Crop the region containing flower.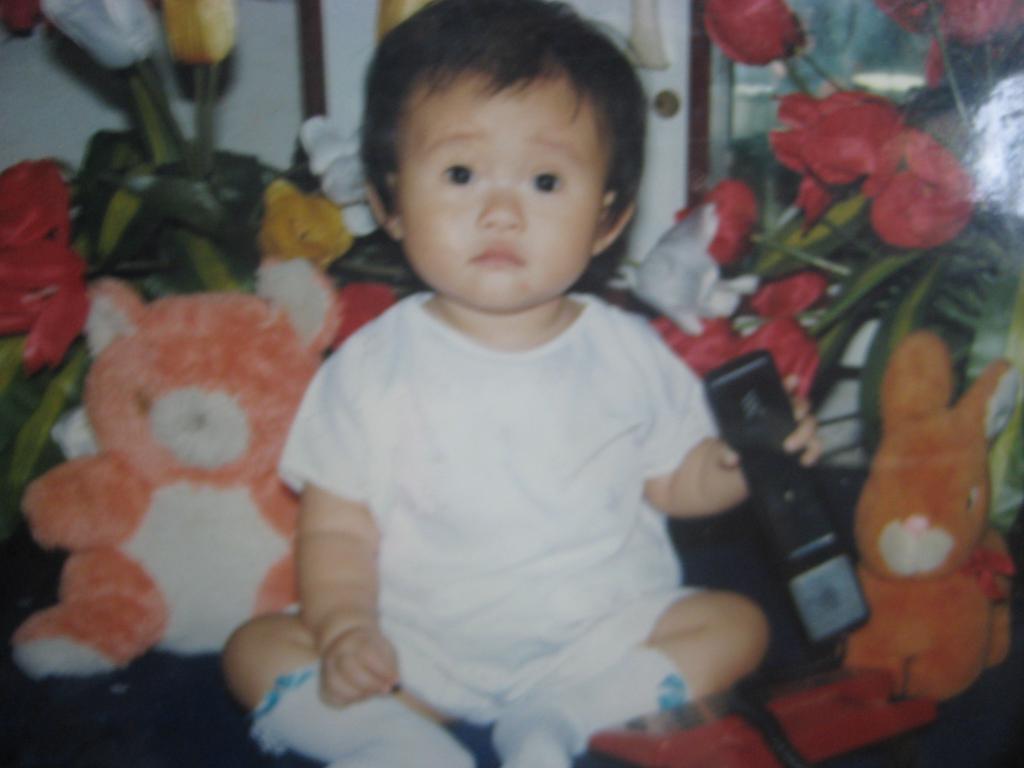
Crop region: [161,0,235,68].
